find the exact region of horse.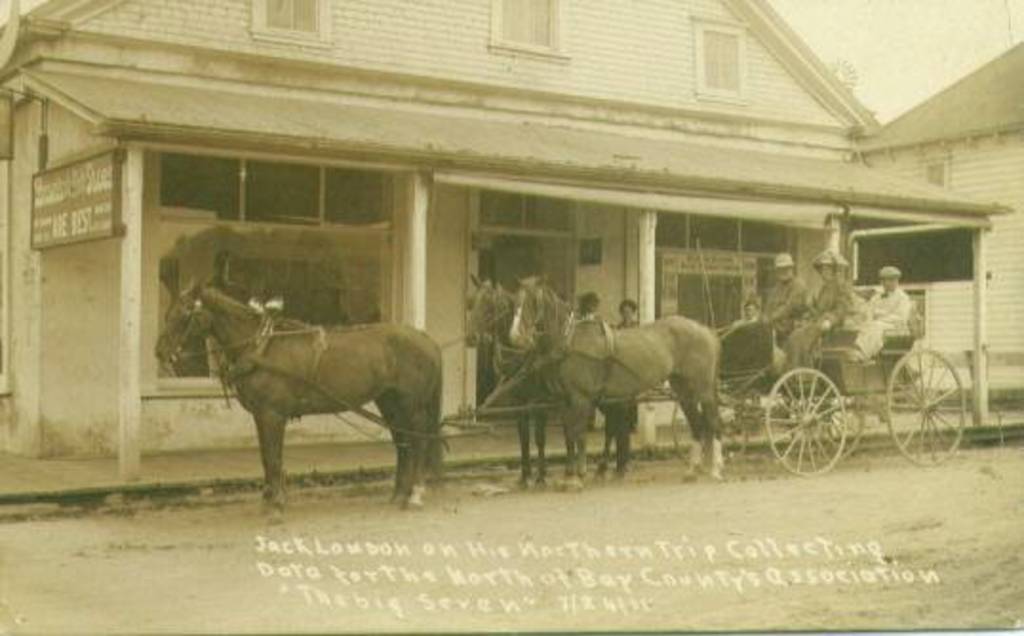
Exact region: pyautogui.locateOnScreen(463, 272, 647, 495).
